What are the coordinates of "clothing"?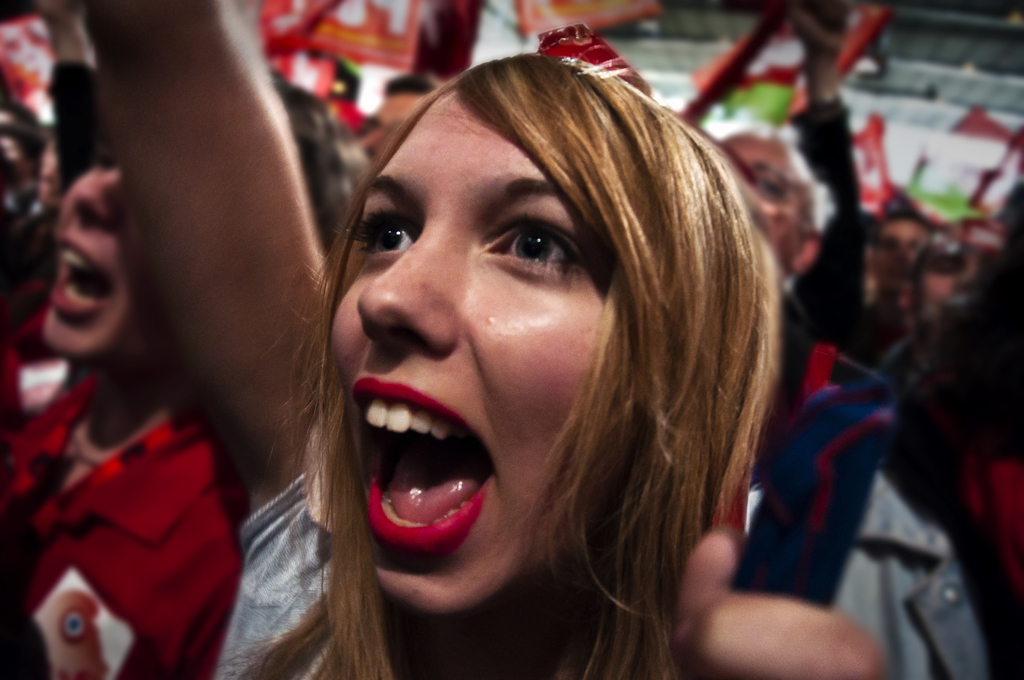
rect(724, 382, 1014, 670).
